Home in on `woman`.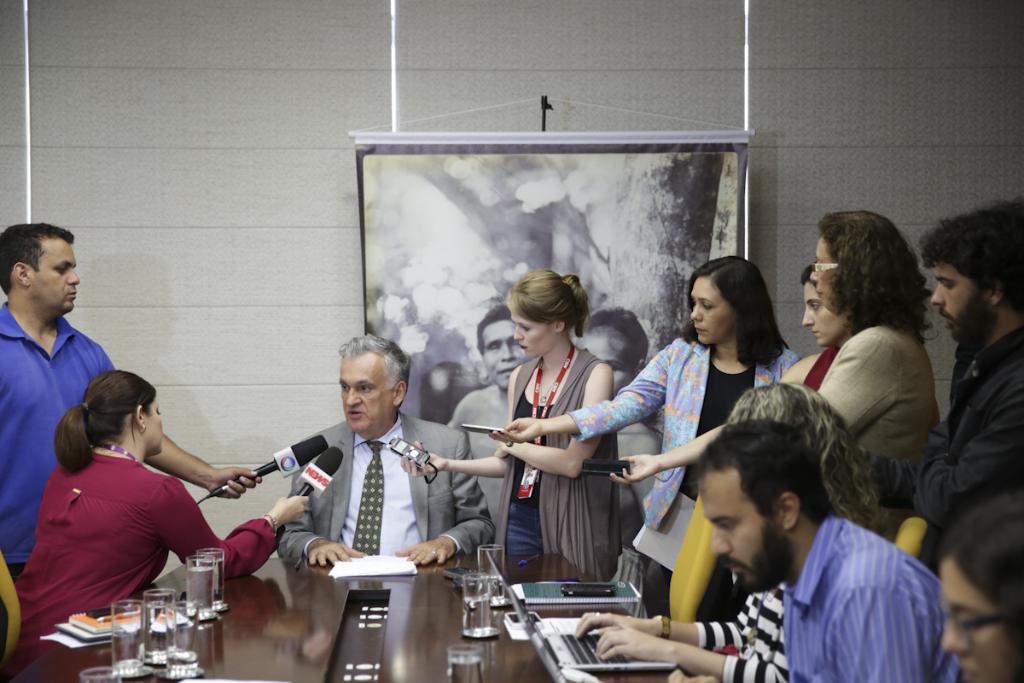
Homed in at l=607, t=263, r=859, b=475.
